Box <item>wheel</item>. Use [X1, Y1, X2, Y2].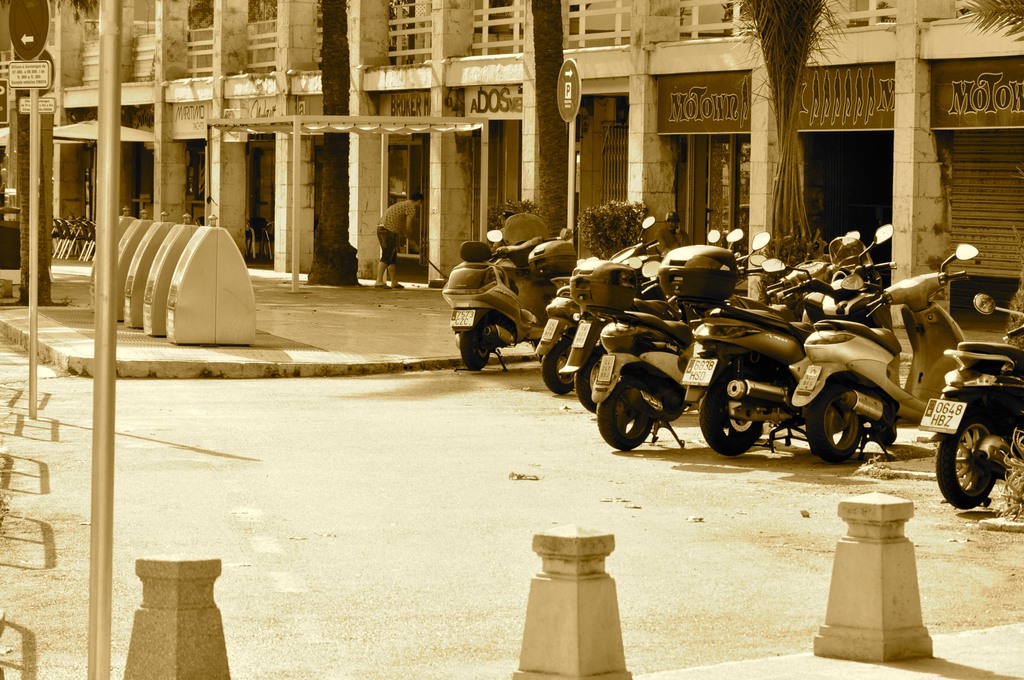
[874, 421, 896, 444].
